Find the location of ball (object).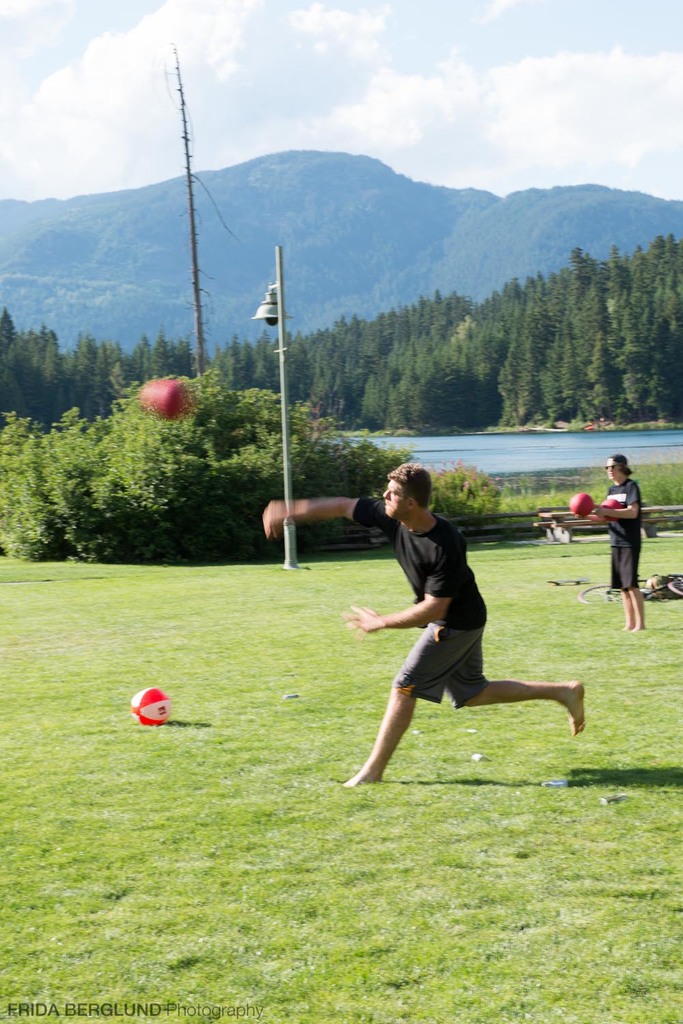
Location: 142:381:189:416.
